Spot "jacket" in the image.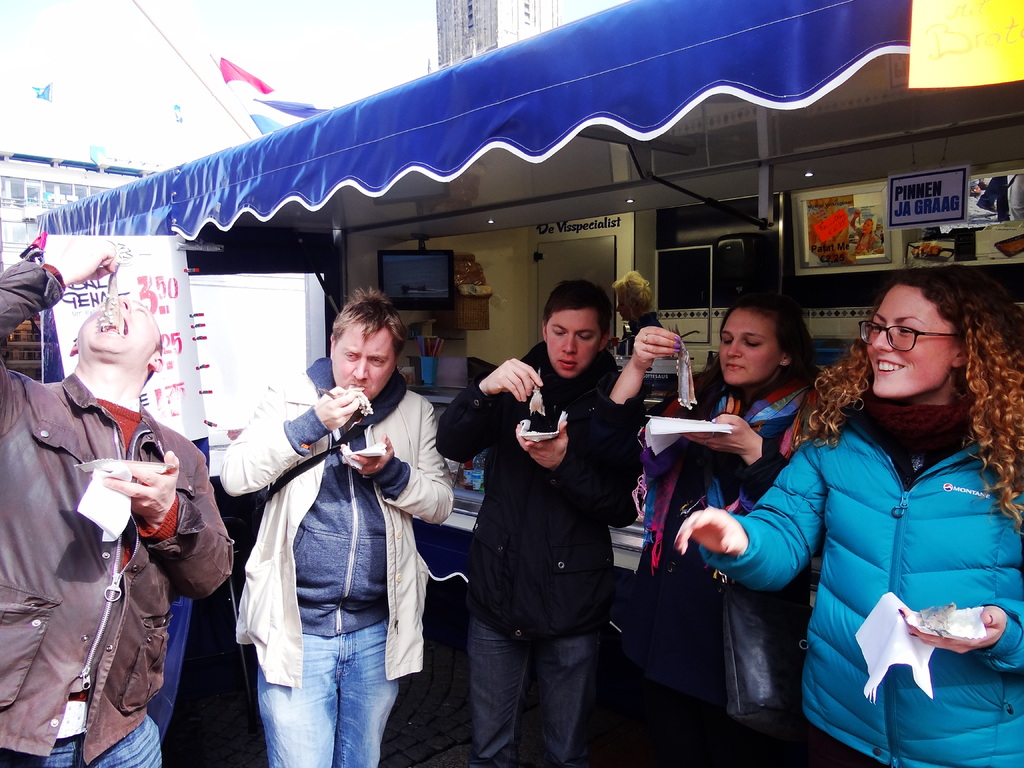
"jacket" found at (0, 259, 237, 758).
